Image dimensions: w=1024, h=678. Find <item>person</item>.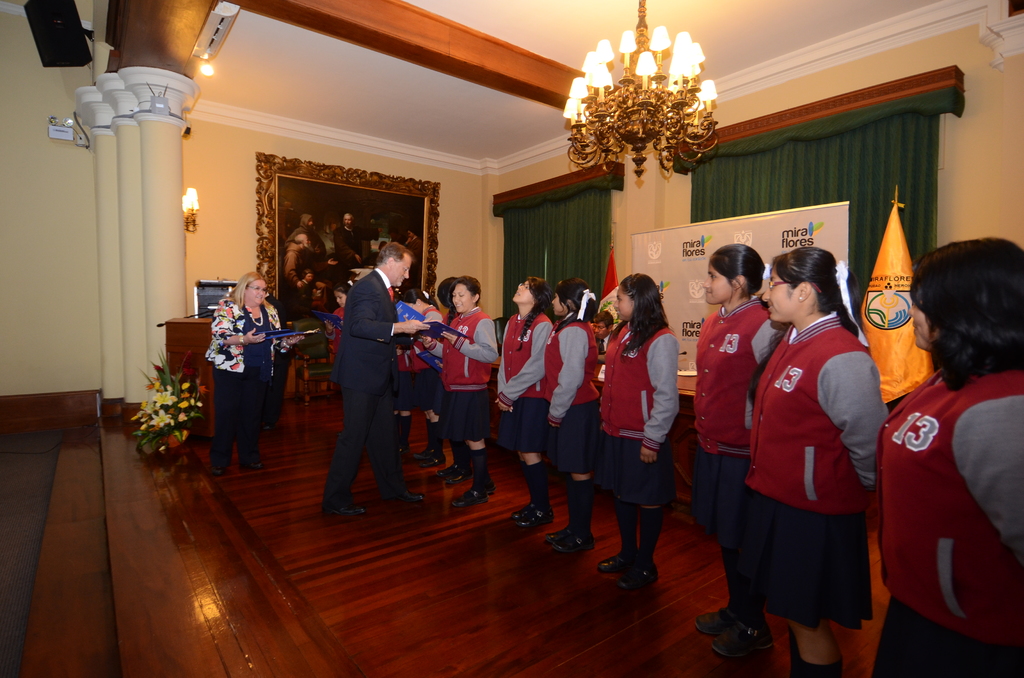
rect(599, 271, 678, 593).
